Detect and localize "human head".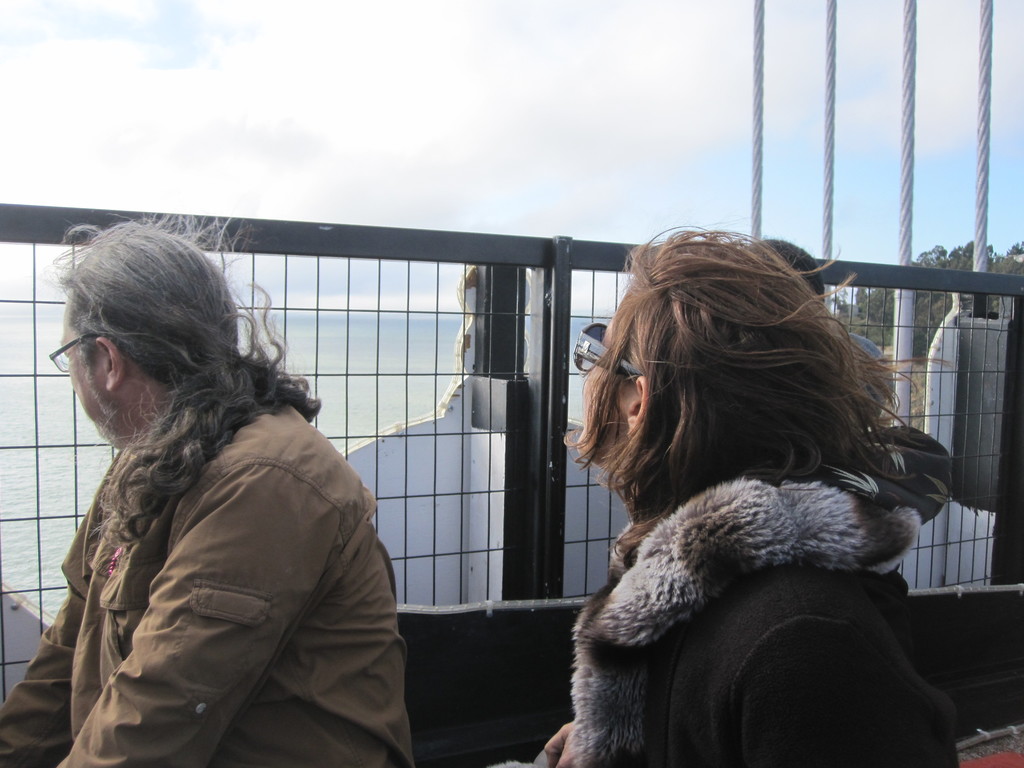
Localized at 753, 241, 825, 303.
